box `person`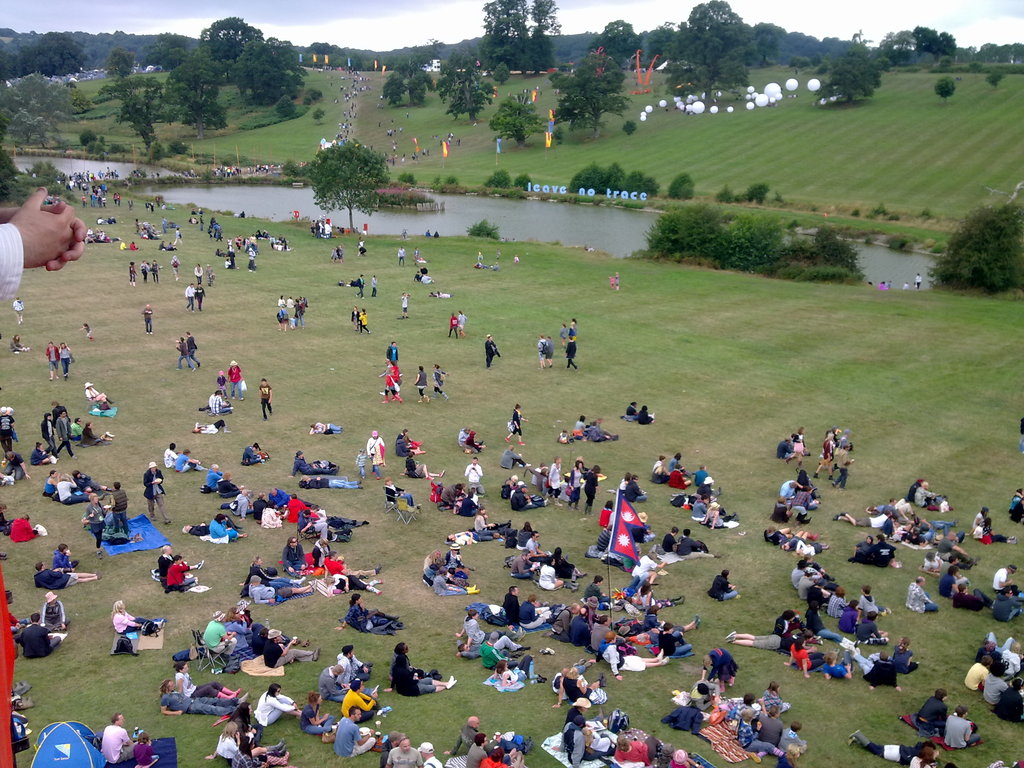
{"x1": 150, "y1": 259, "x2": 160, "y2": 283}
